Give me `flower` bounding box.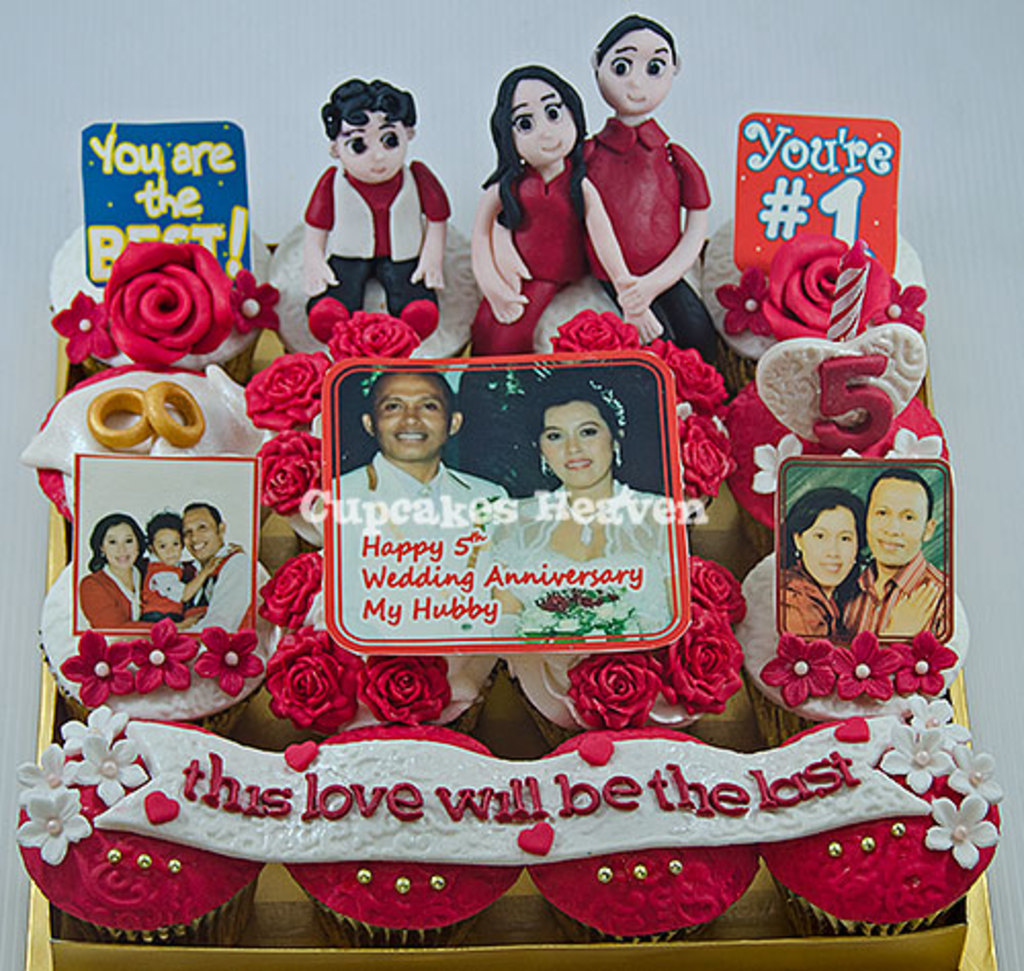
{"left": 100, "top": 238, "right": 244, "bottom": 367}.
